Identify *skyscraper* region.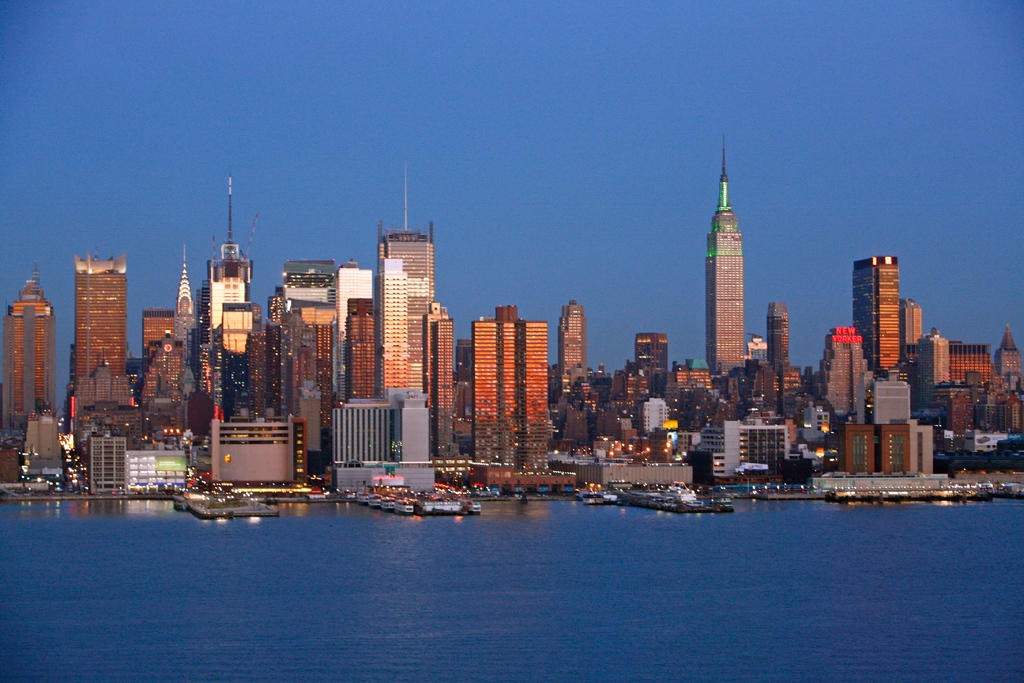
Region: 705, 131, 742, 370.
